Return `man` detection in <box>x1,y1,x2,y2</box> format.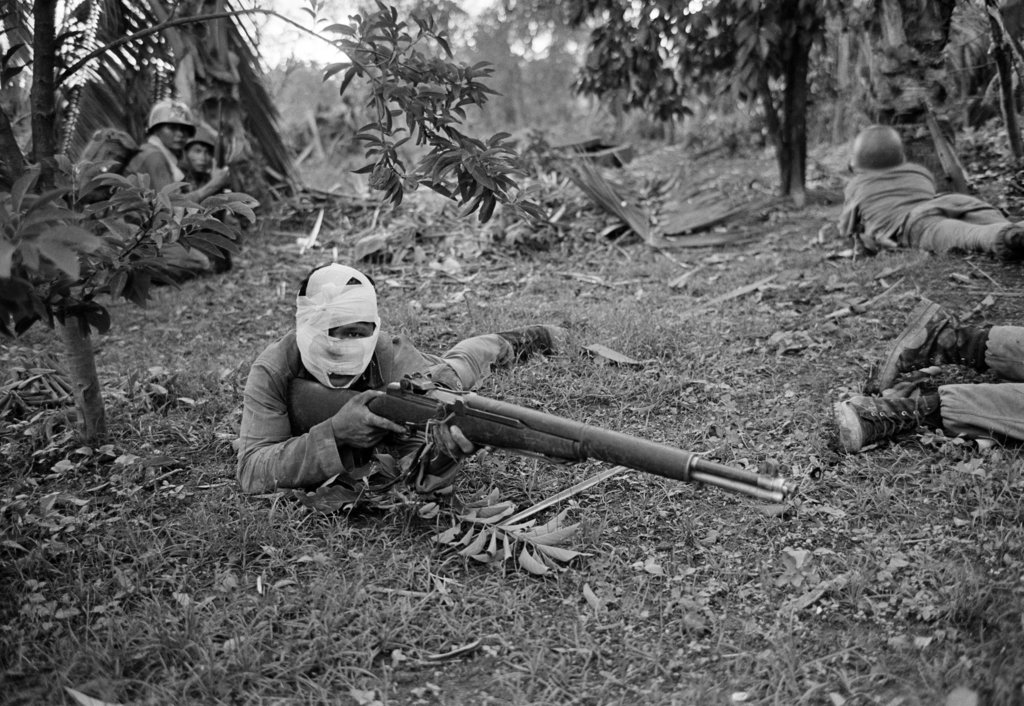
<box>231,264,582,505</box>.
